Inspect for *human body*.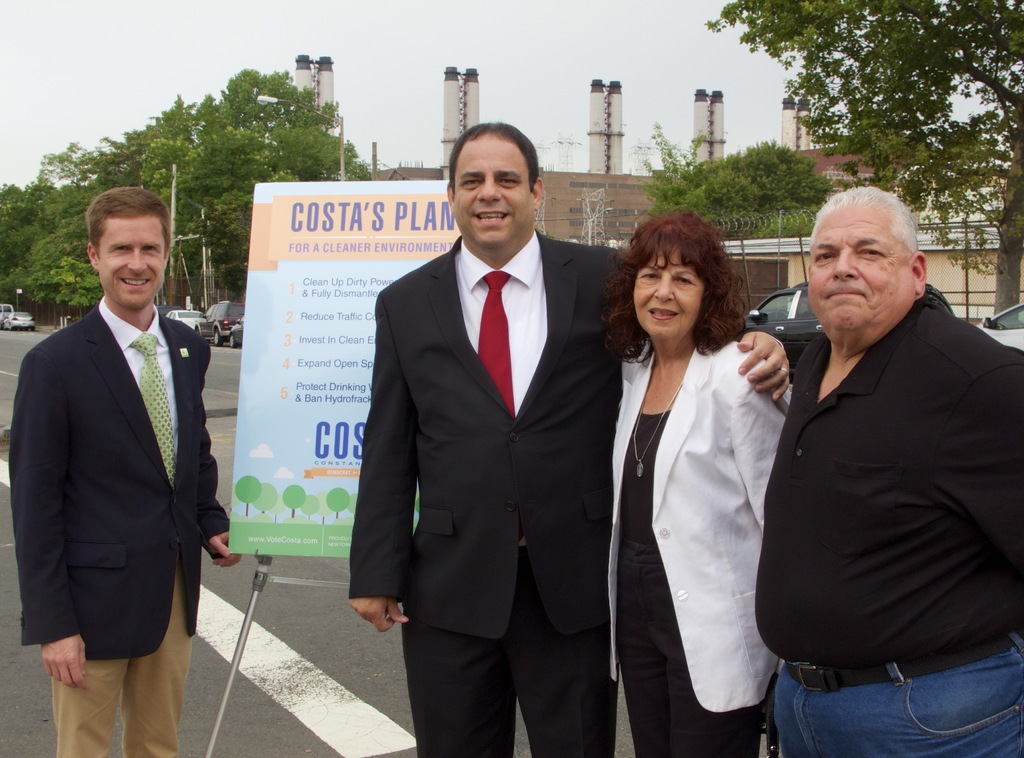
Inspection: rect(349, 231, 789, 753).
